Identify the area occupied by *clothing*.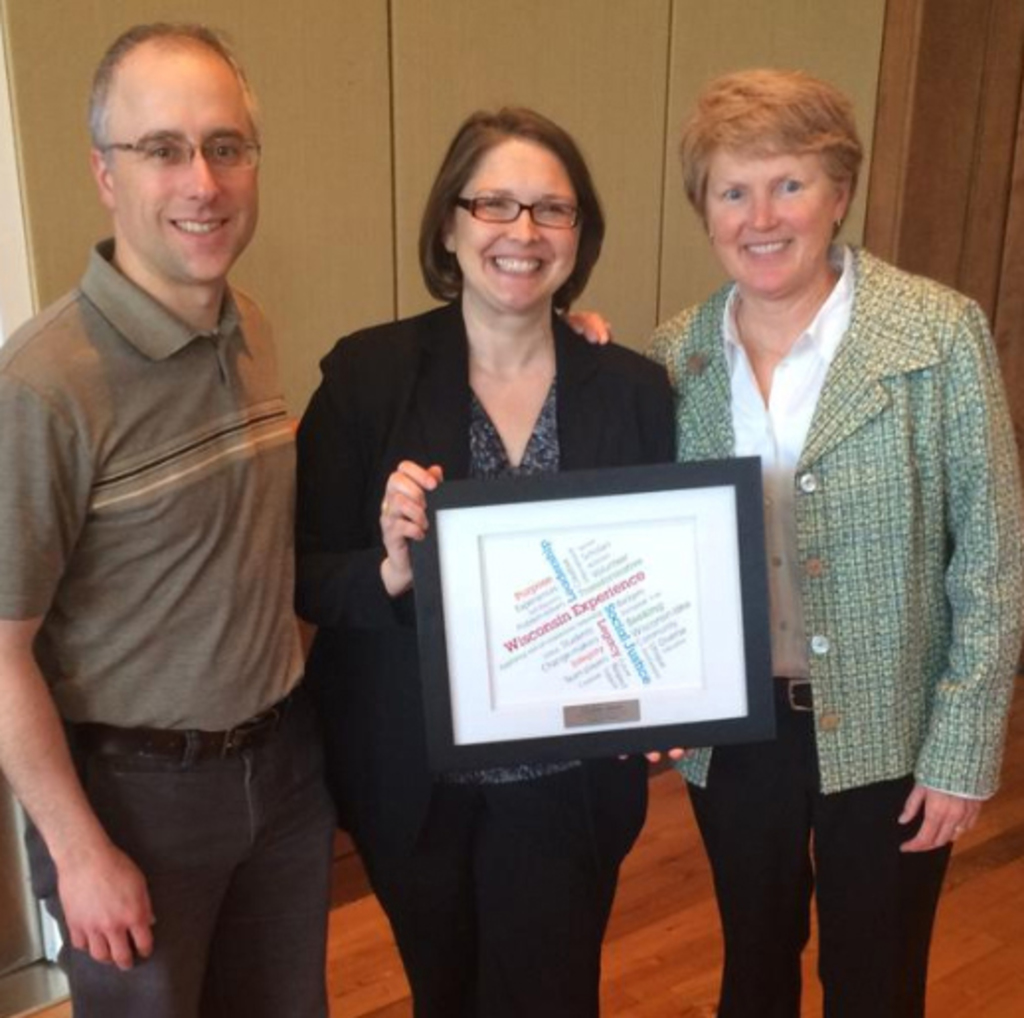
Area: bbox(640, 184, 1004, 947).
